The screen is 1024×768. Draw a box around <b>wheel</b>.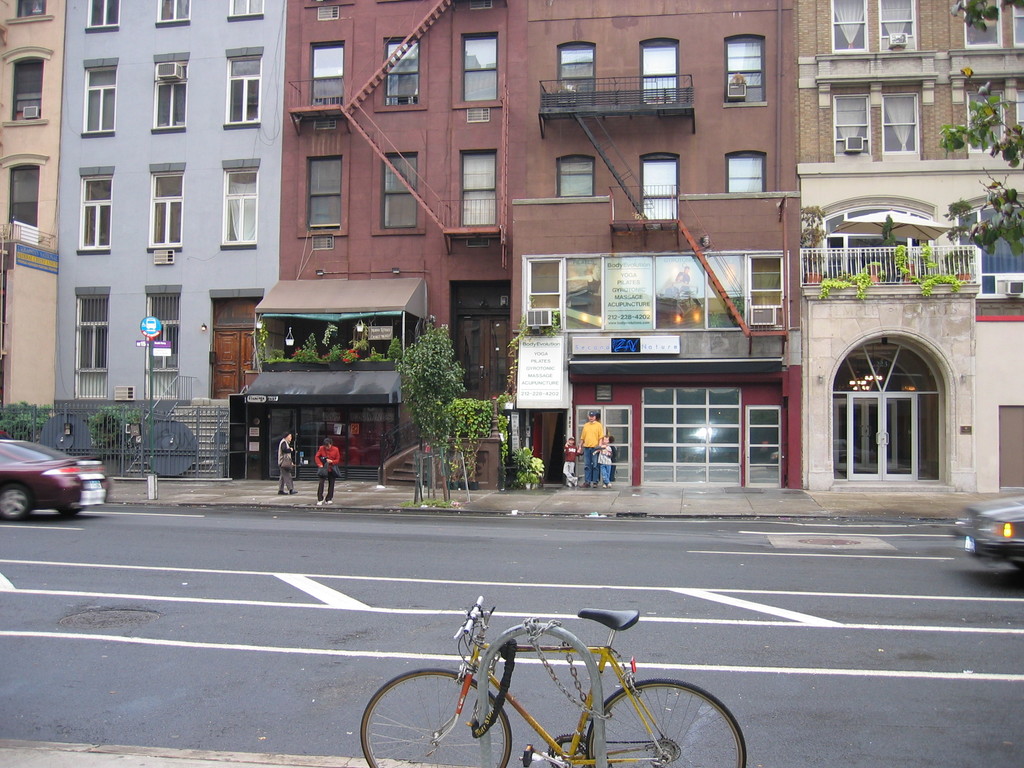
(358,667,514,767).
